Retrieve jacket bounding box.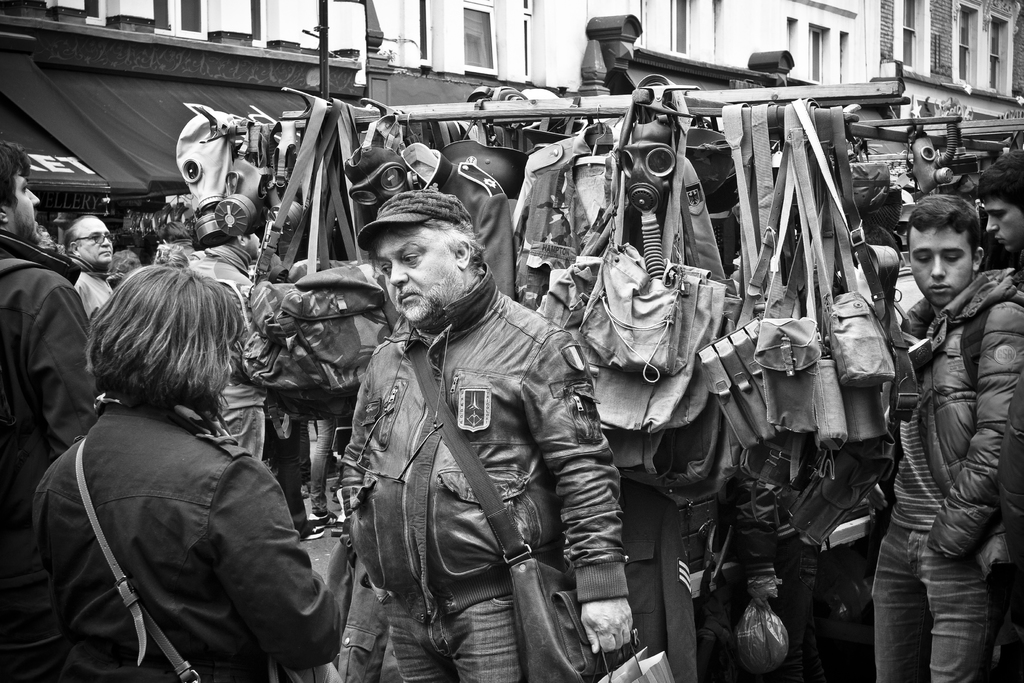
Bounding box: bbox=[0, 231, 98, 509].
